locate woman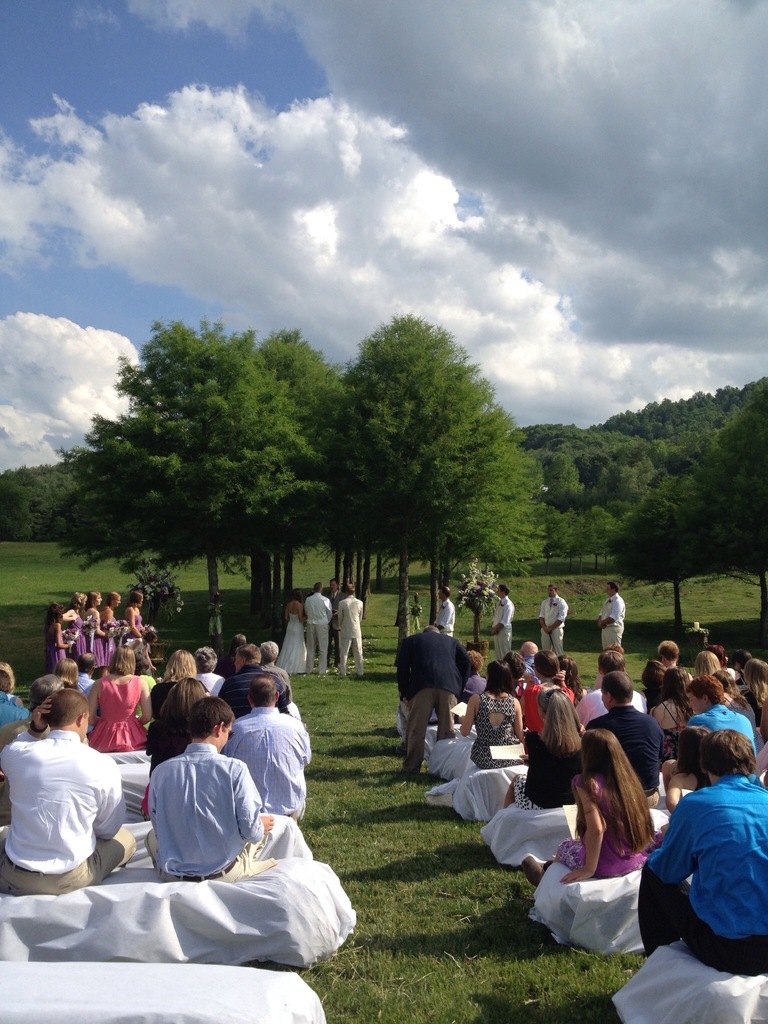
(left=84, top=646, right=147, bottom=753)
